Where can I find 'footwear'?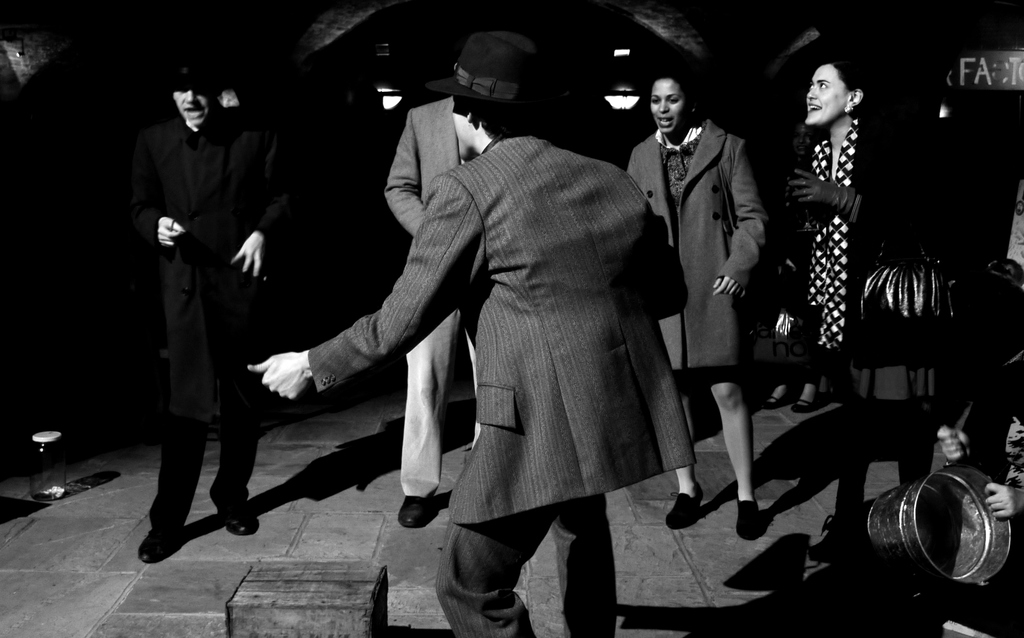
You can find it at select_region(383, 491, 440, 531).
